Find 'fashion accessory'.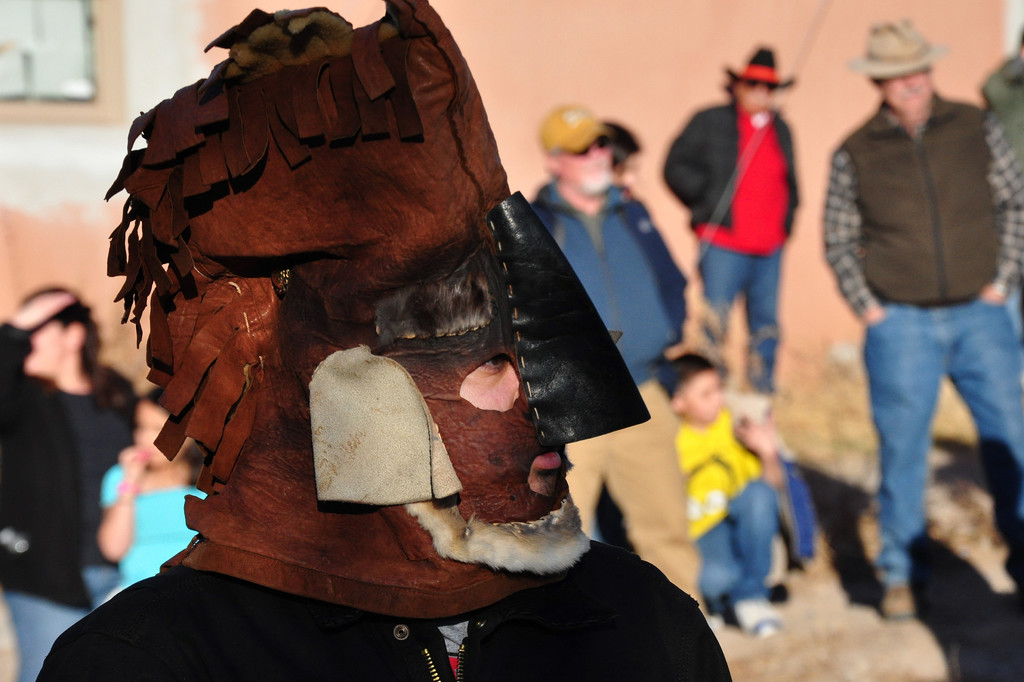
<region>562, 130, 609, 163</region>.
